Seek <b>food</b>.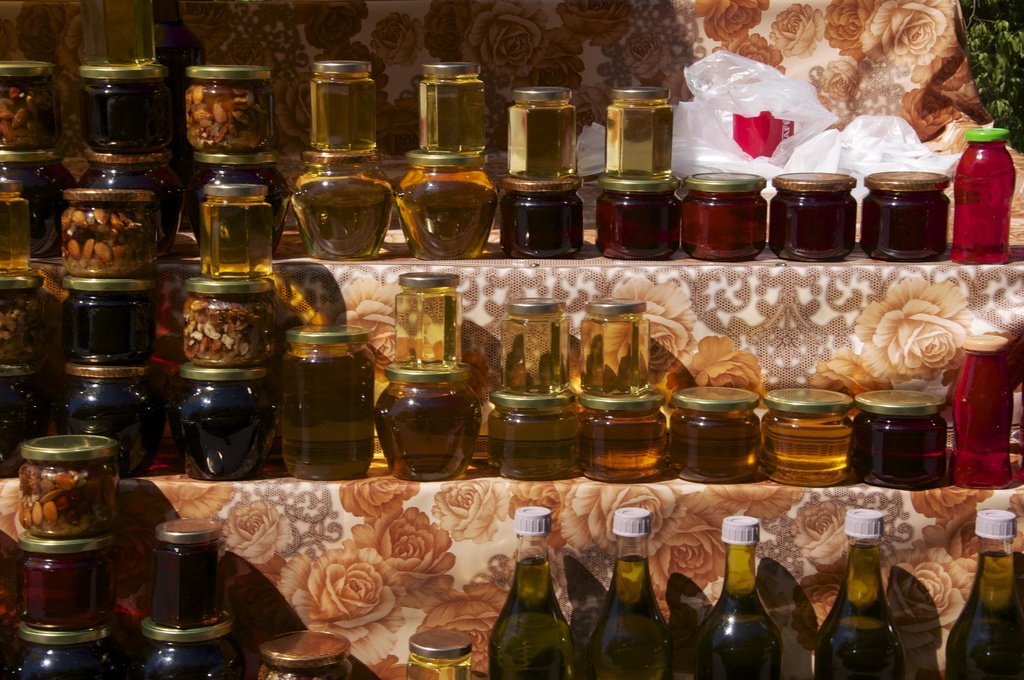
pyautogui.locateOnScreen(181, 294, 273, 364).
